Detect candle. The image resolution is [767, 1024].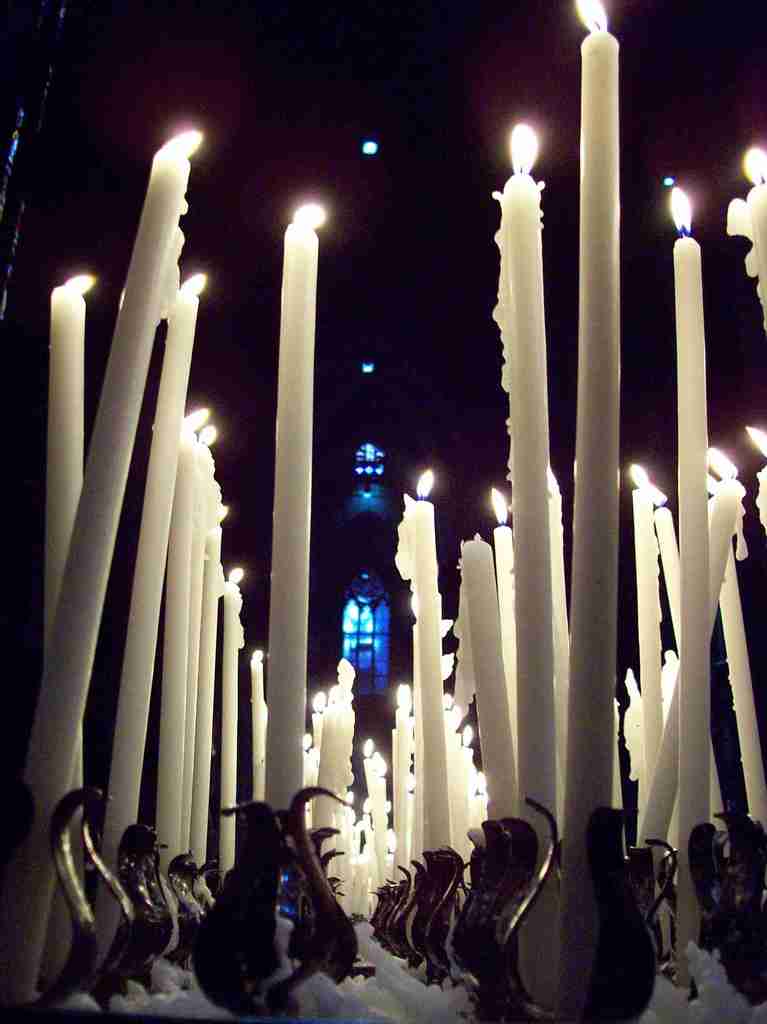
(562,0,633,981).
